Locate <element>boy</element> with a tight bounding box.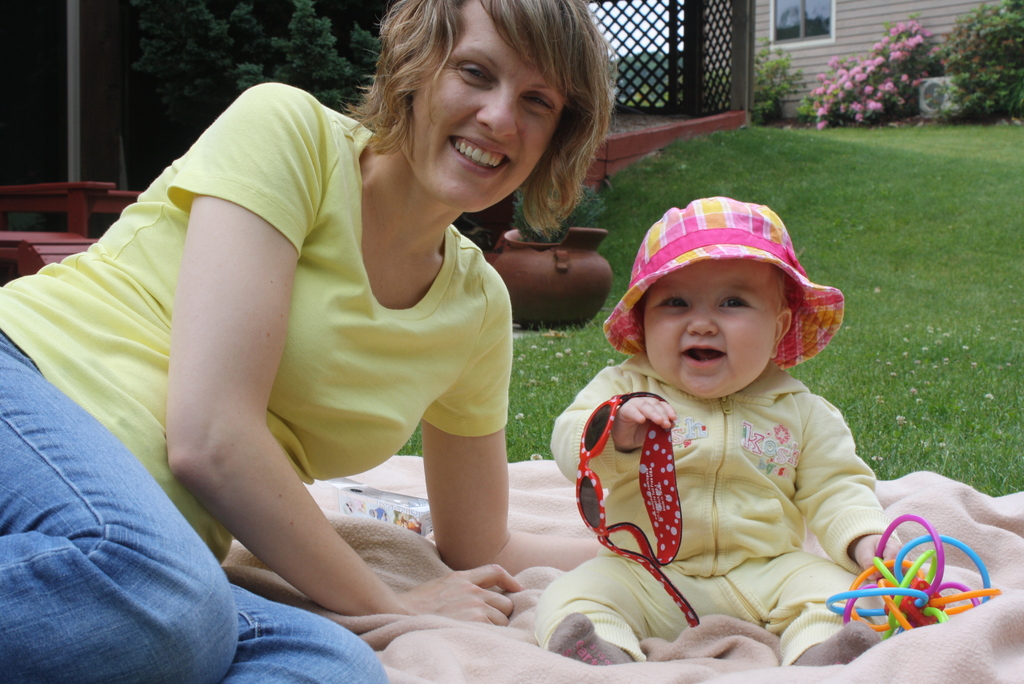
box(532, 195, 910, 667).
